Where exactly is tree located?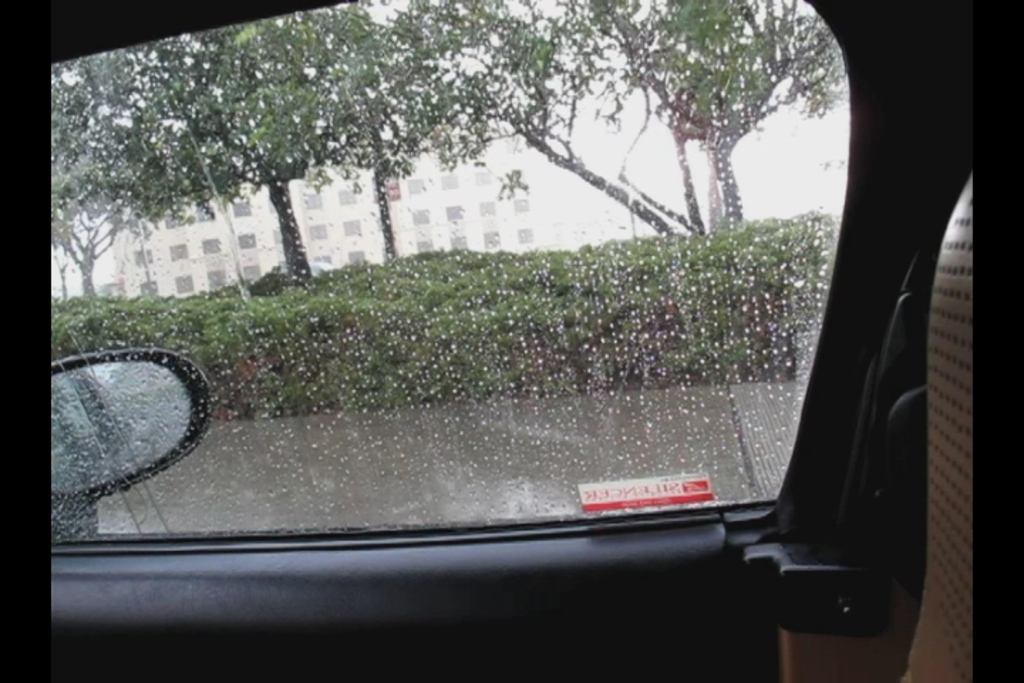
Its bounding box is l=46, t=46, r=202, b=299.
